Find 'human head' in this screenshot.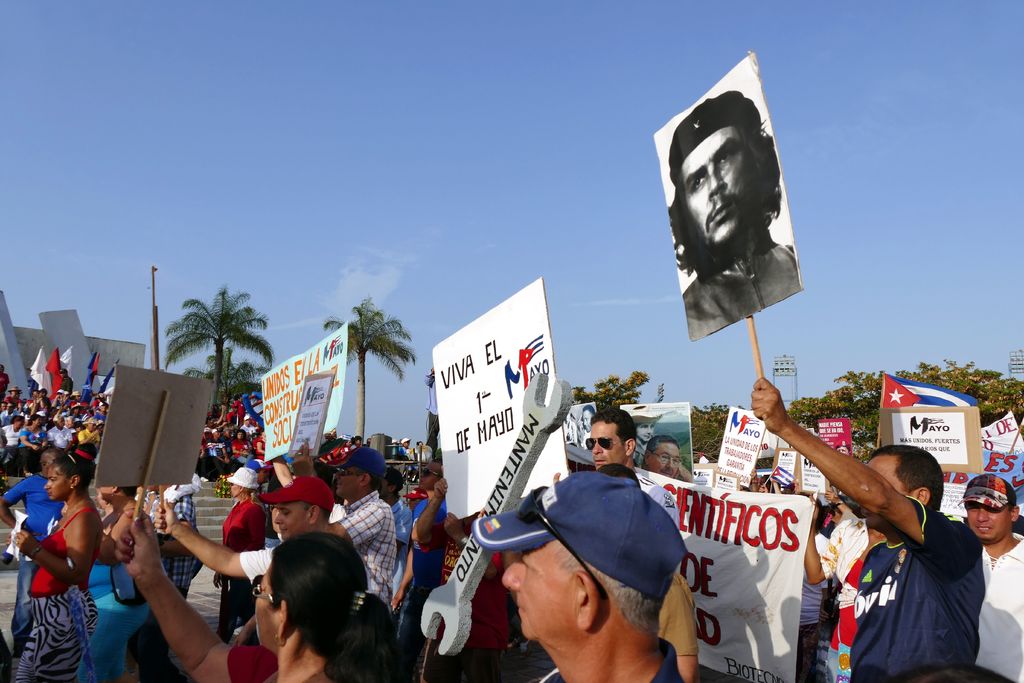
The bounding box for 'human head' is BBox(400, 437, 408, 447).
